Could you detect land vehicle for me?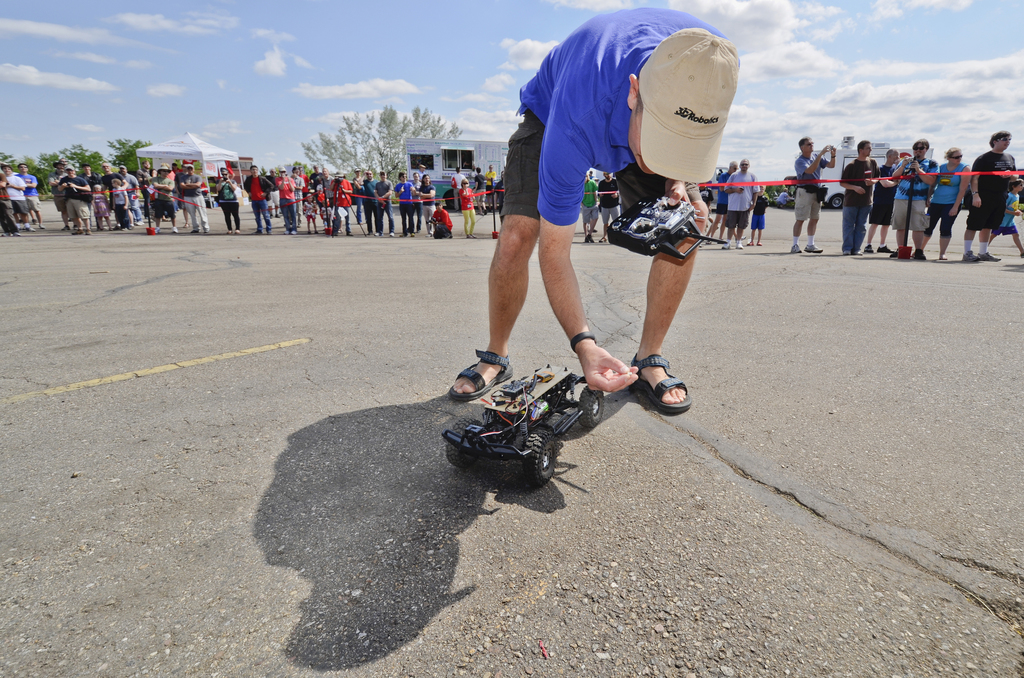
Detection result: (442, 359, 607, 490).
